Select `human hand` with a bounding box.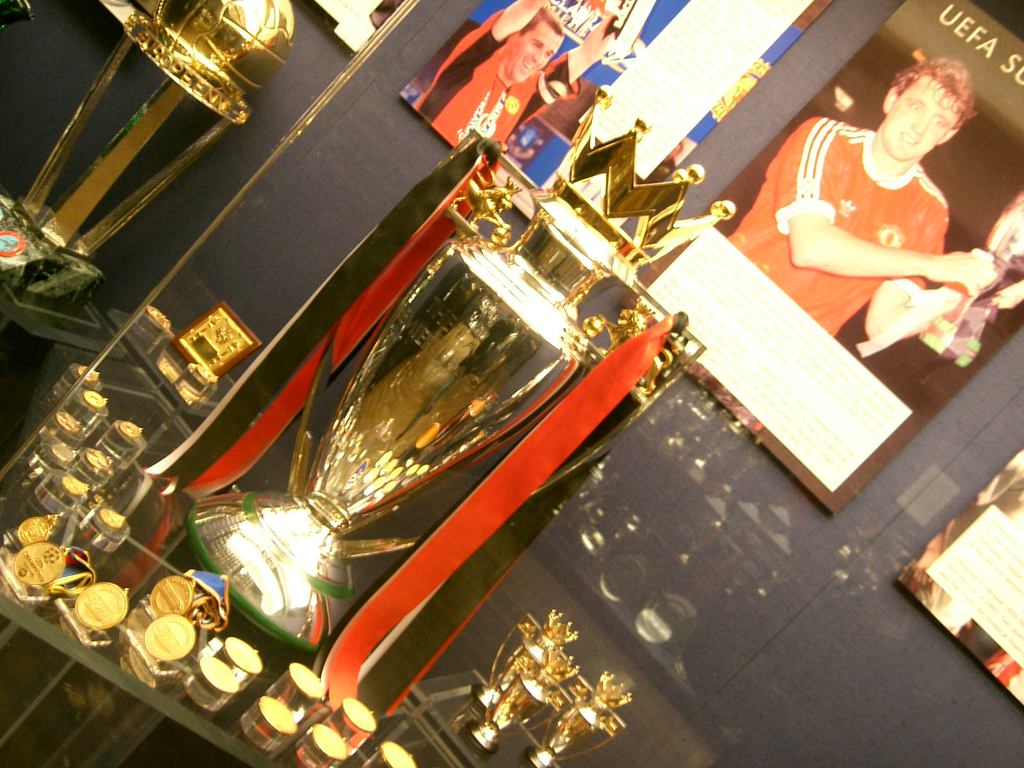
930:250:1004:300.
